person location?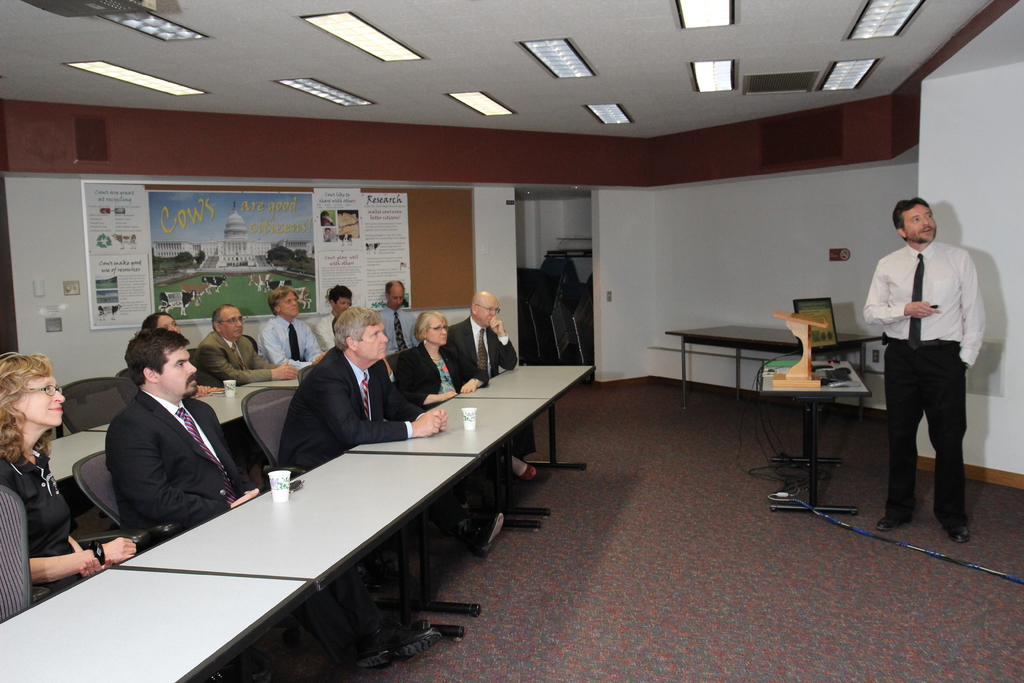
[861, 197, 989, 544]
